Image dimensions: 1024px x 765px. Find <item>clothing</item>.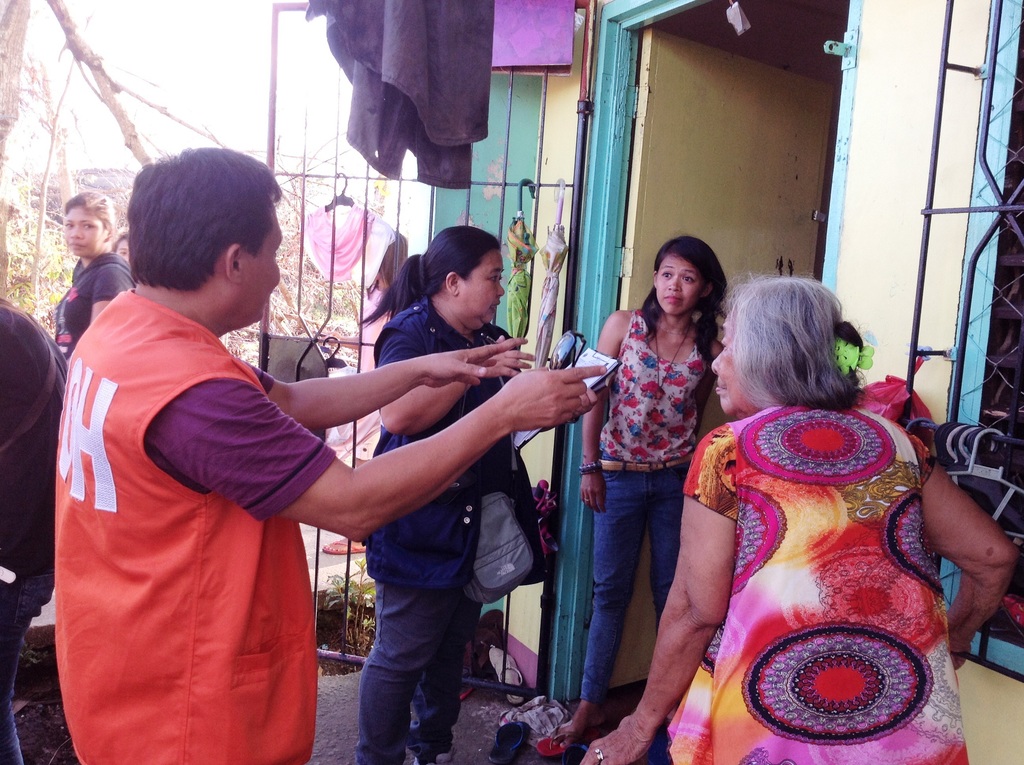
crop(580, 309, 705, 704).
